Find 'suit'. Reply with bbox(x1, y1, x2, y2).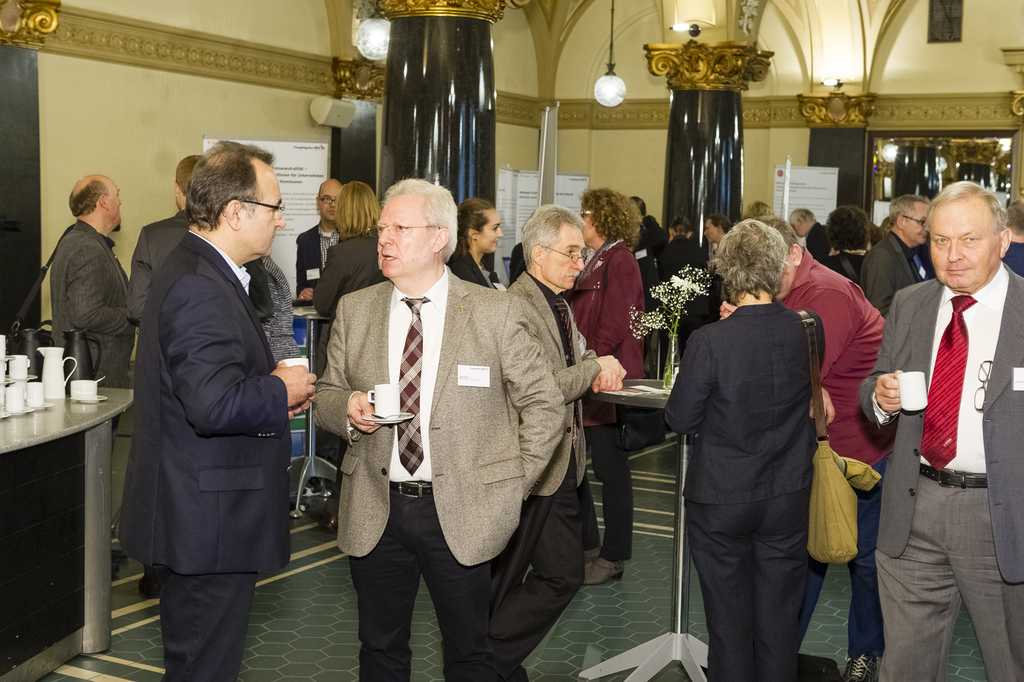
bbox(661, 228, 709, 277).
